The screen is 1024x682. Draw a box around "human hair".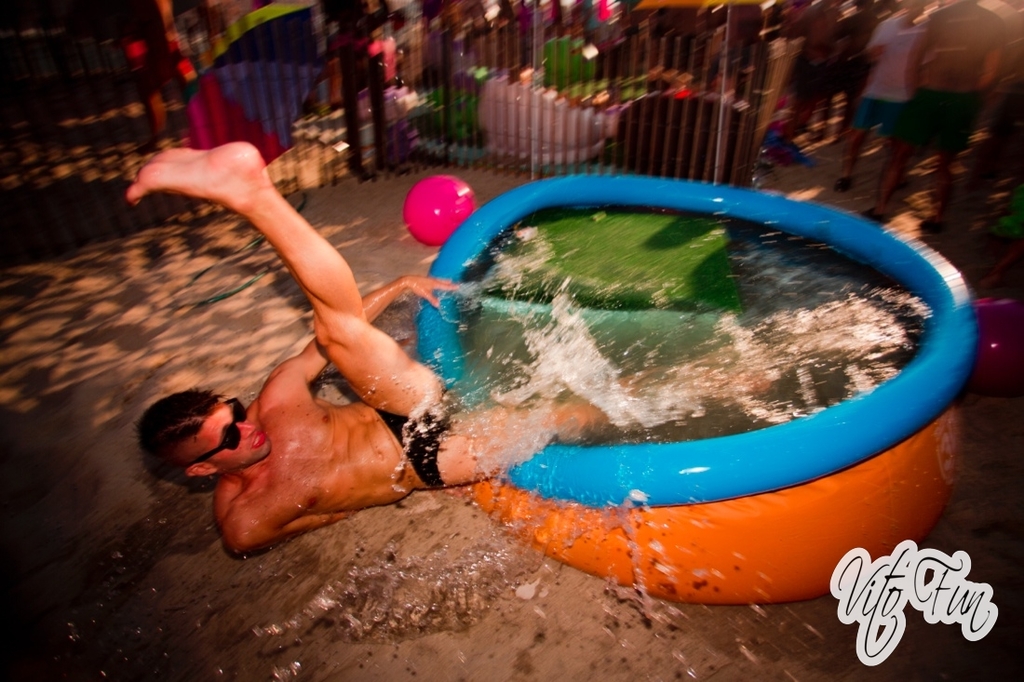
l=146, t=386, r=236, b=475.
